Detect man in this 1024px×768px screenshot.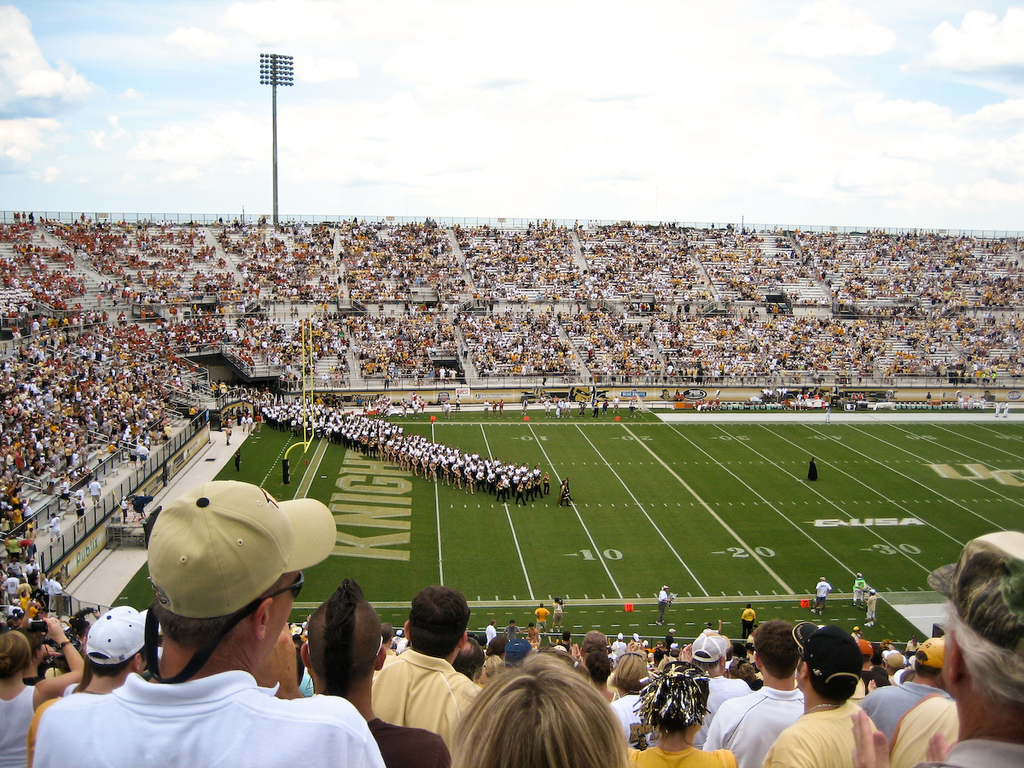
Detection: crop(653, 585, 672, 625).
